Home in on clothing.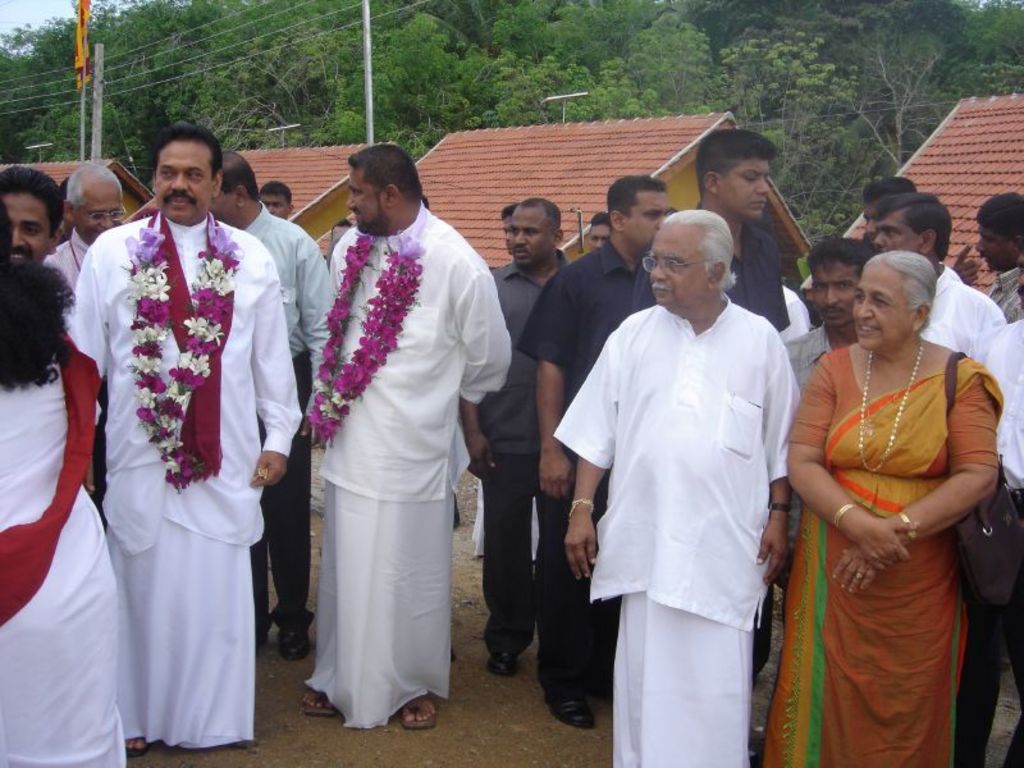
Homed in at region(774, 321, 859, 549).
